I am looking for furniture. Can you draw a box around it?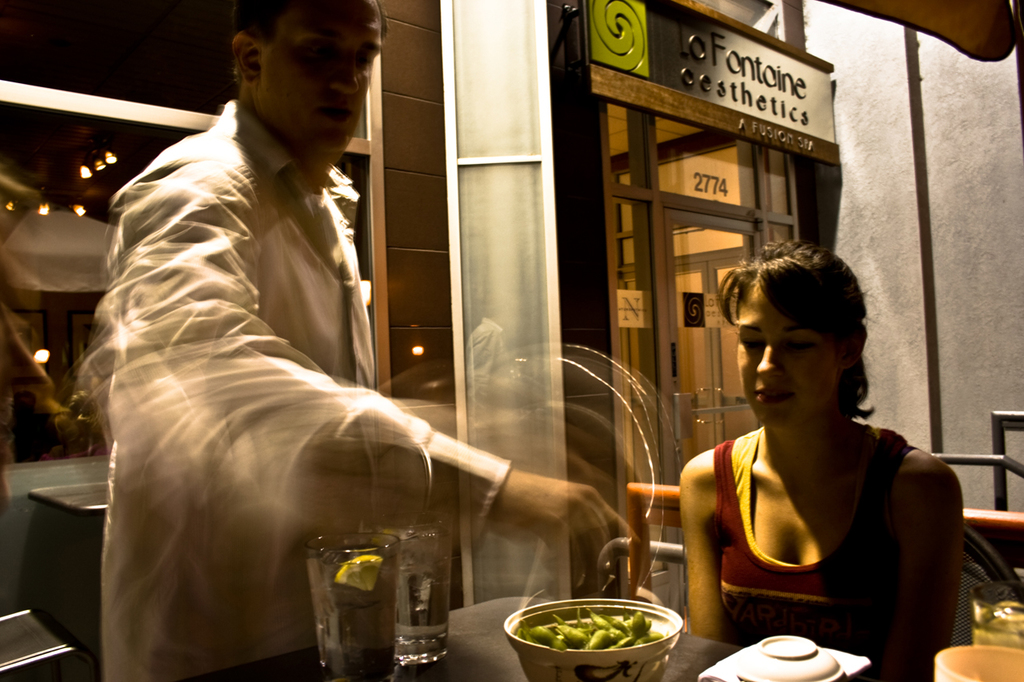
Sure, the bounding box is crop(952, 528, 1023, 645).
